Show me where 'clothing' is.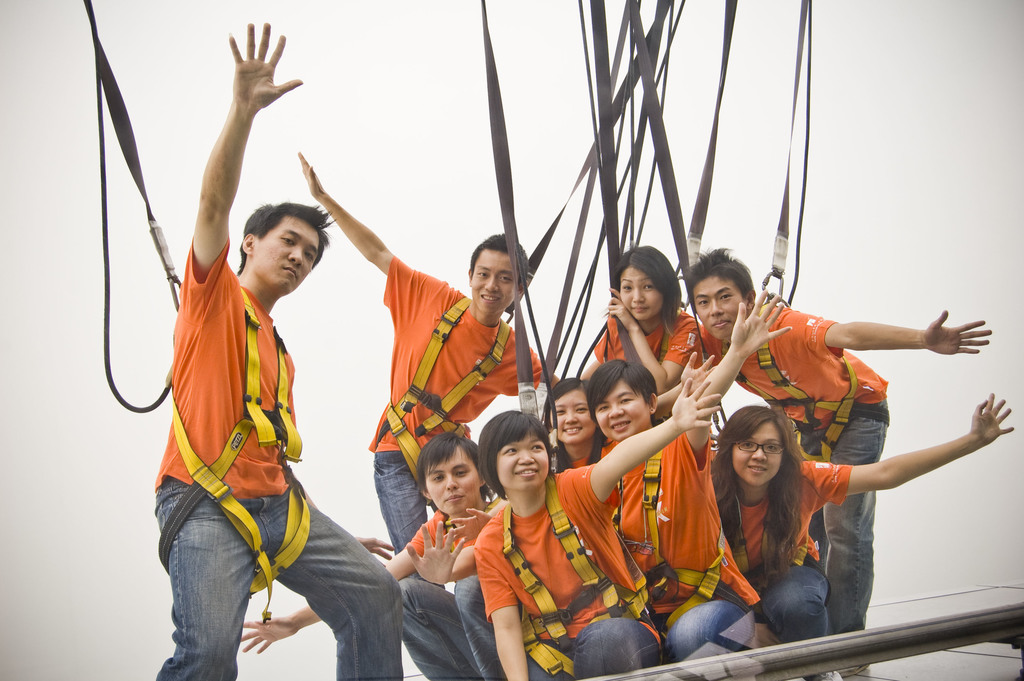
'clothing' is at (154,233,301,502).
